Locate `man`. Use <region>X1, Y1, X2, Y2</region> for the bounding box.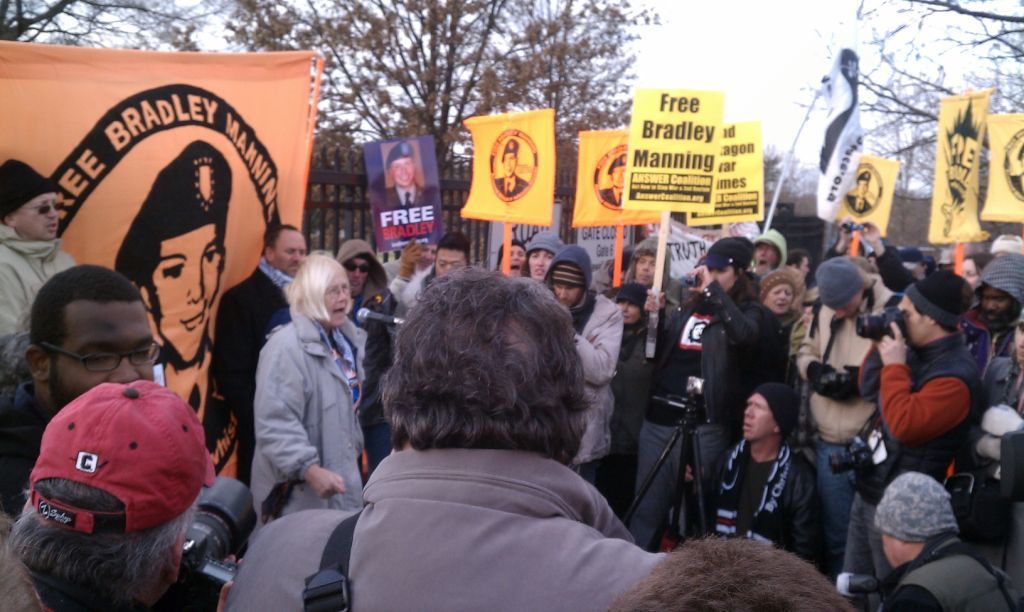
<region>785, 250, 811, 279</region>.
